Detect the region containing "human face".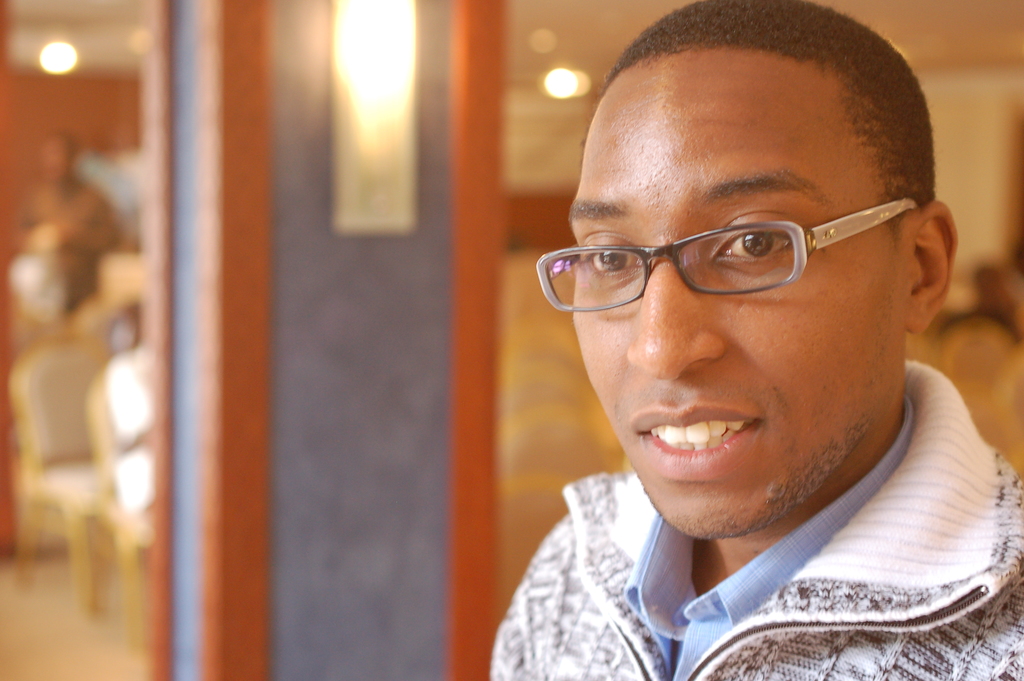
570,53,884,541.
